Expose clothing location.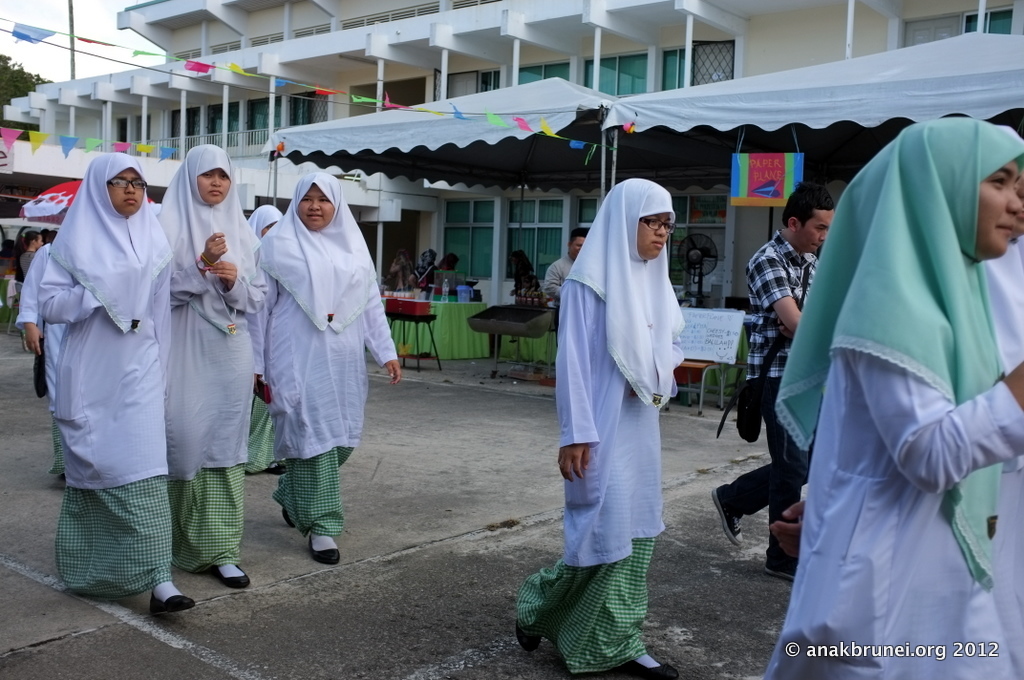
Exposed at left=715, top=227, right=821, bottom=546.
